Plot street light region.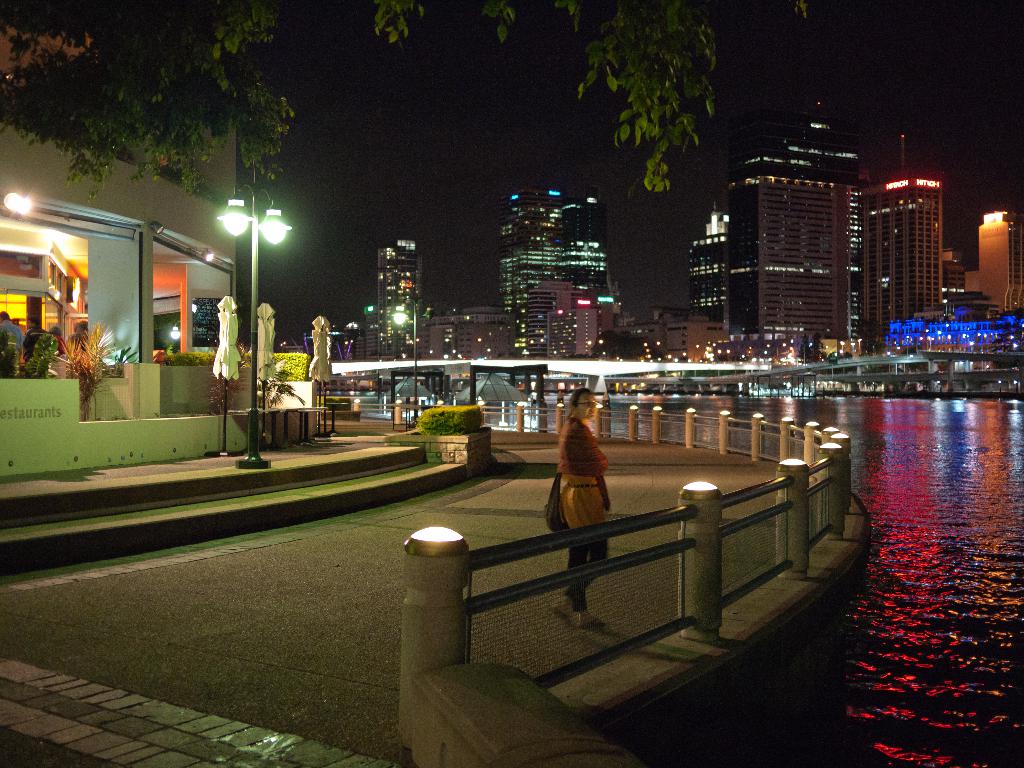
Plotted at 389 295 420 428.
